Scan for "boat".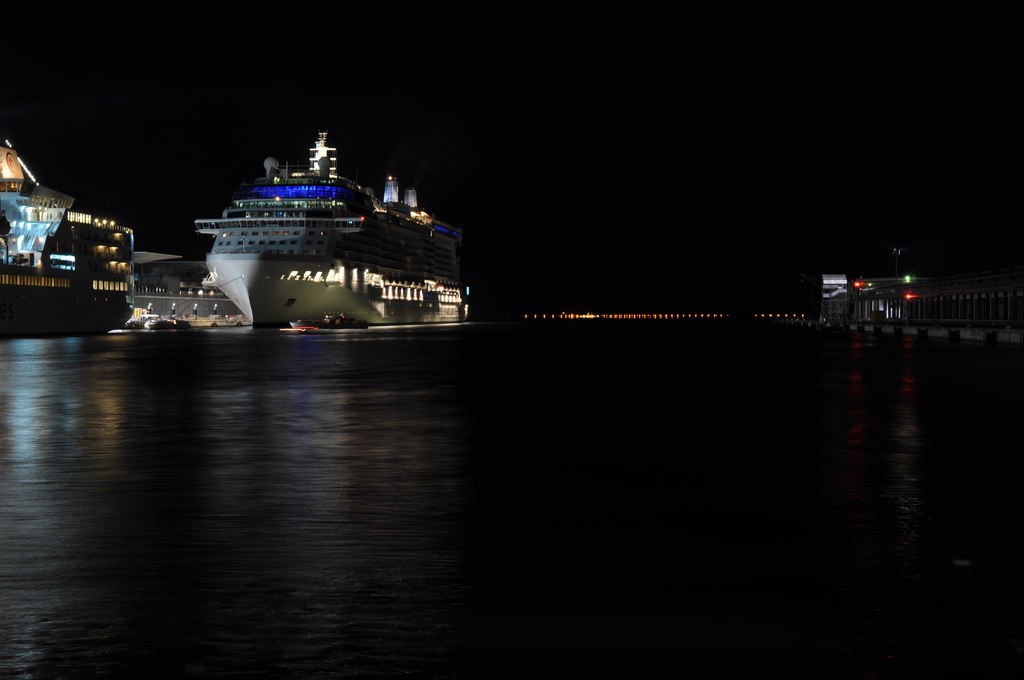
Scan result: bbox=[0, 138, 137, 337].
